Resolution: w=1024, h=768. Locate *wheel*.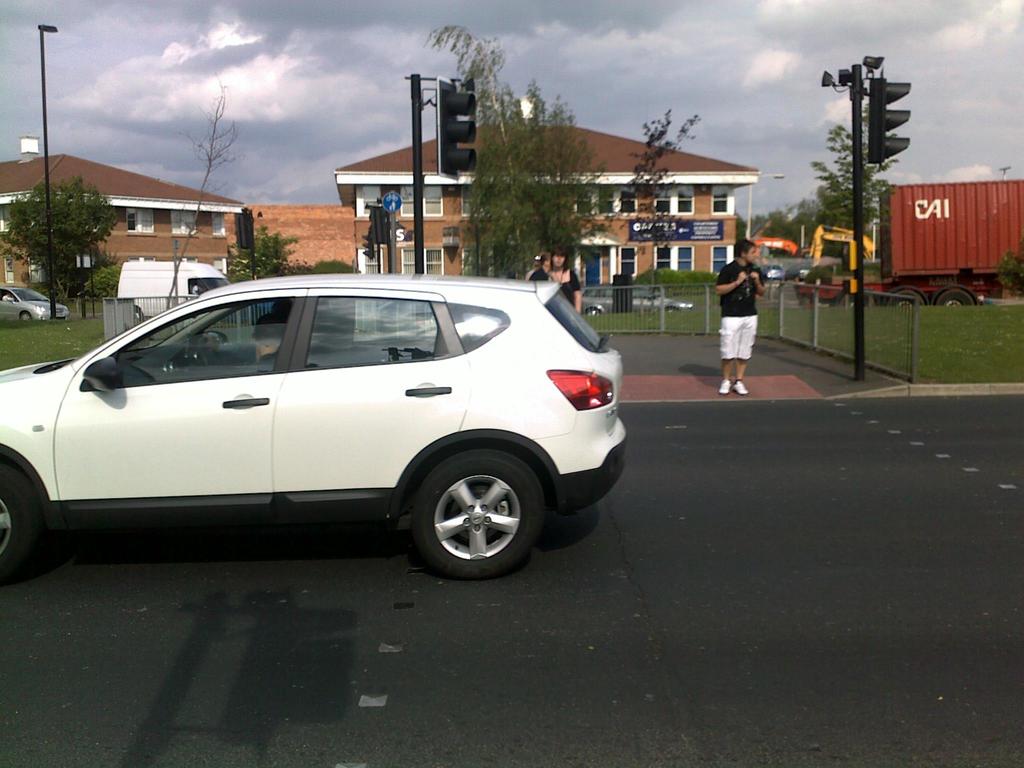
[838, 293, 877, 307].
